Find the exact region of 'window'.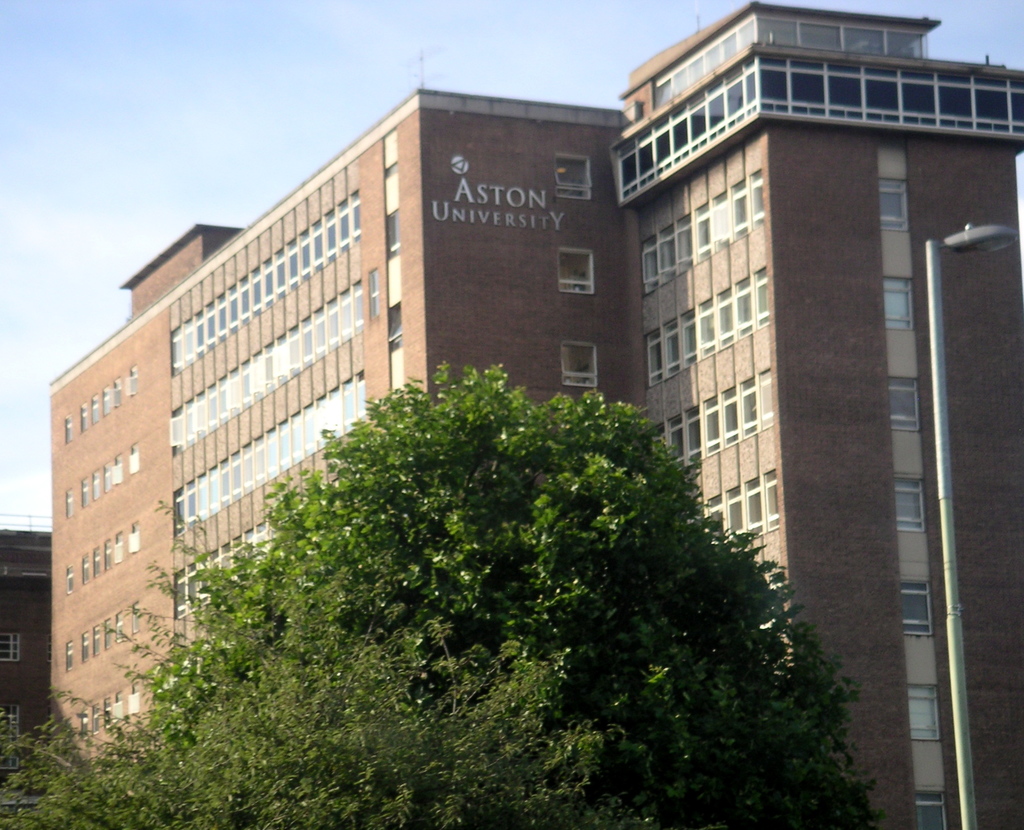
Exact region: {"x1": 61, "y1": 487, "x2": 76, "y2": 513}.
